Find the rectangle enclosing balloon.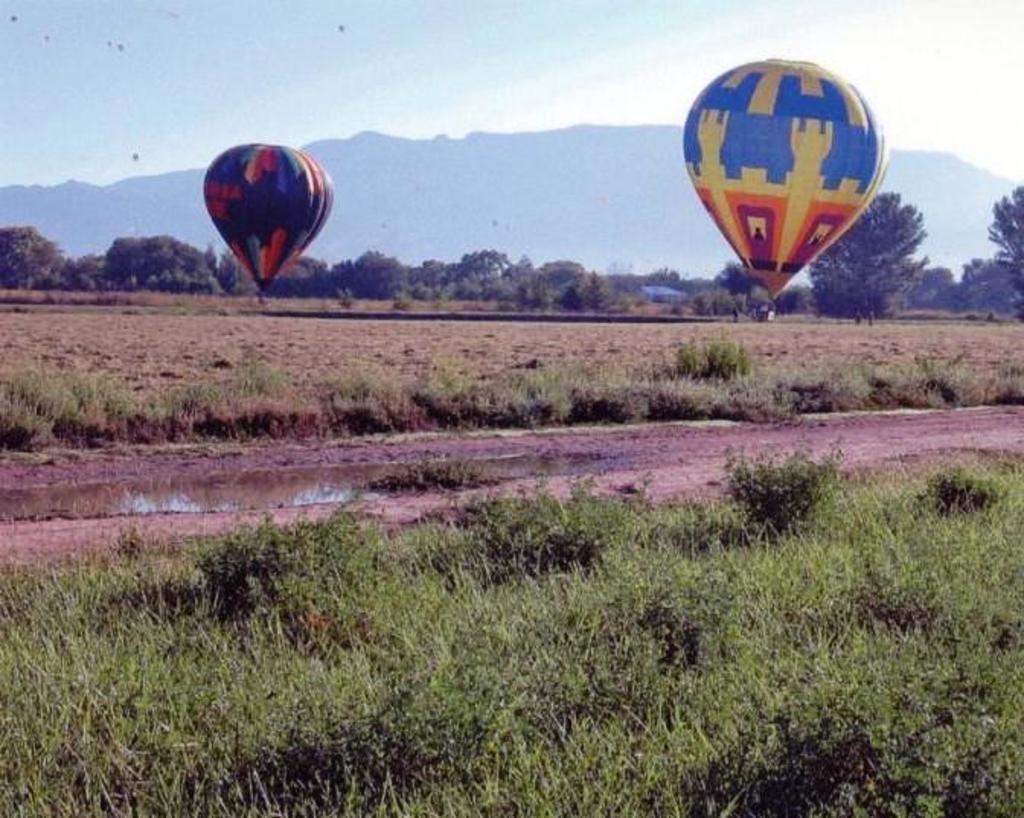
select_region(203, 142, 332, 292).
